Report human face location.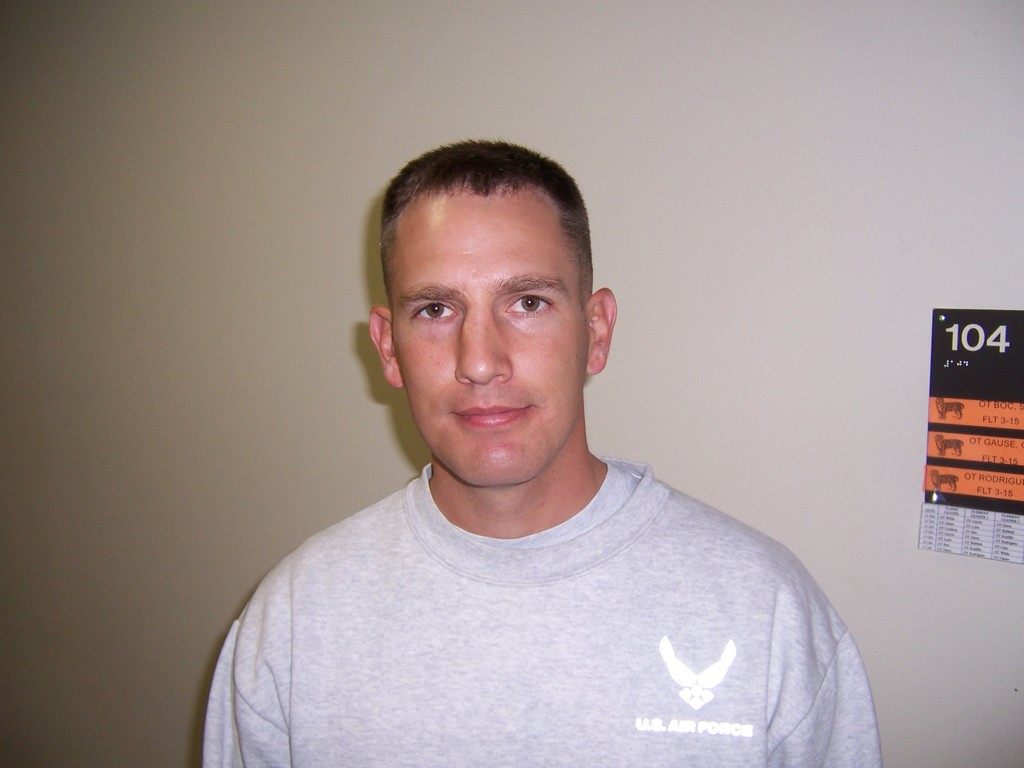
Report: 394:179:585:486.
